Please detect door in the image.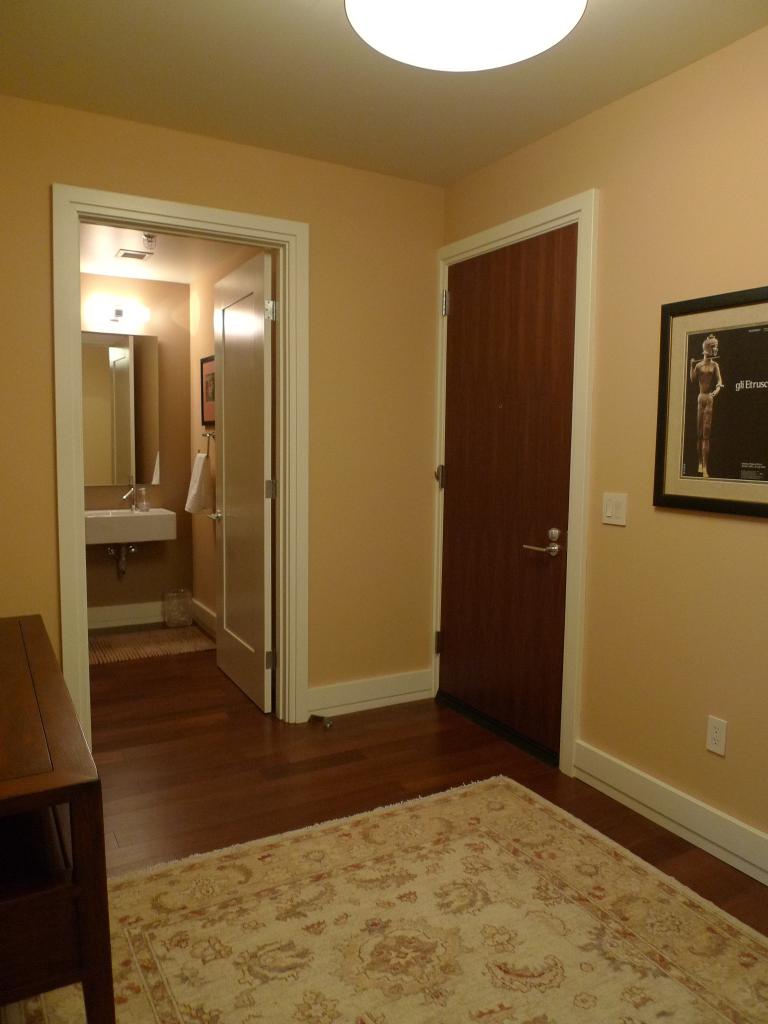
[x1=214, y1=249, x2=272, y2=714].
